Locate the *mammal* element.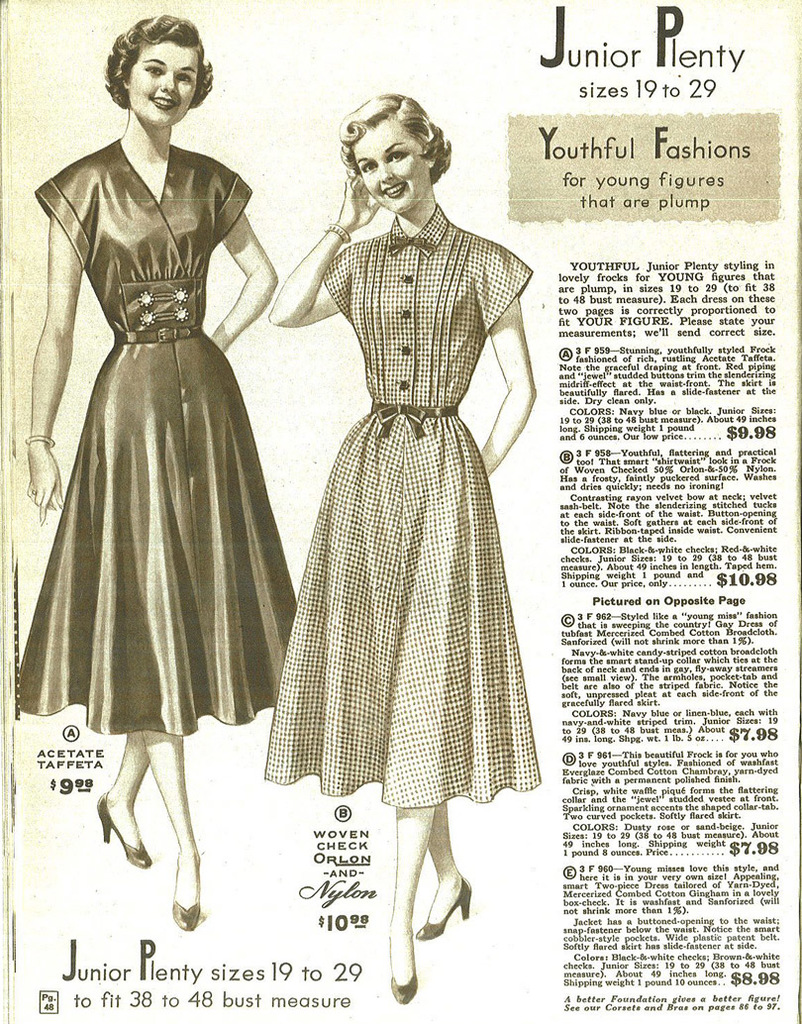
Element bbox: left=269, top=93, right=533, bottom=1004.
